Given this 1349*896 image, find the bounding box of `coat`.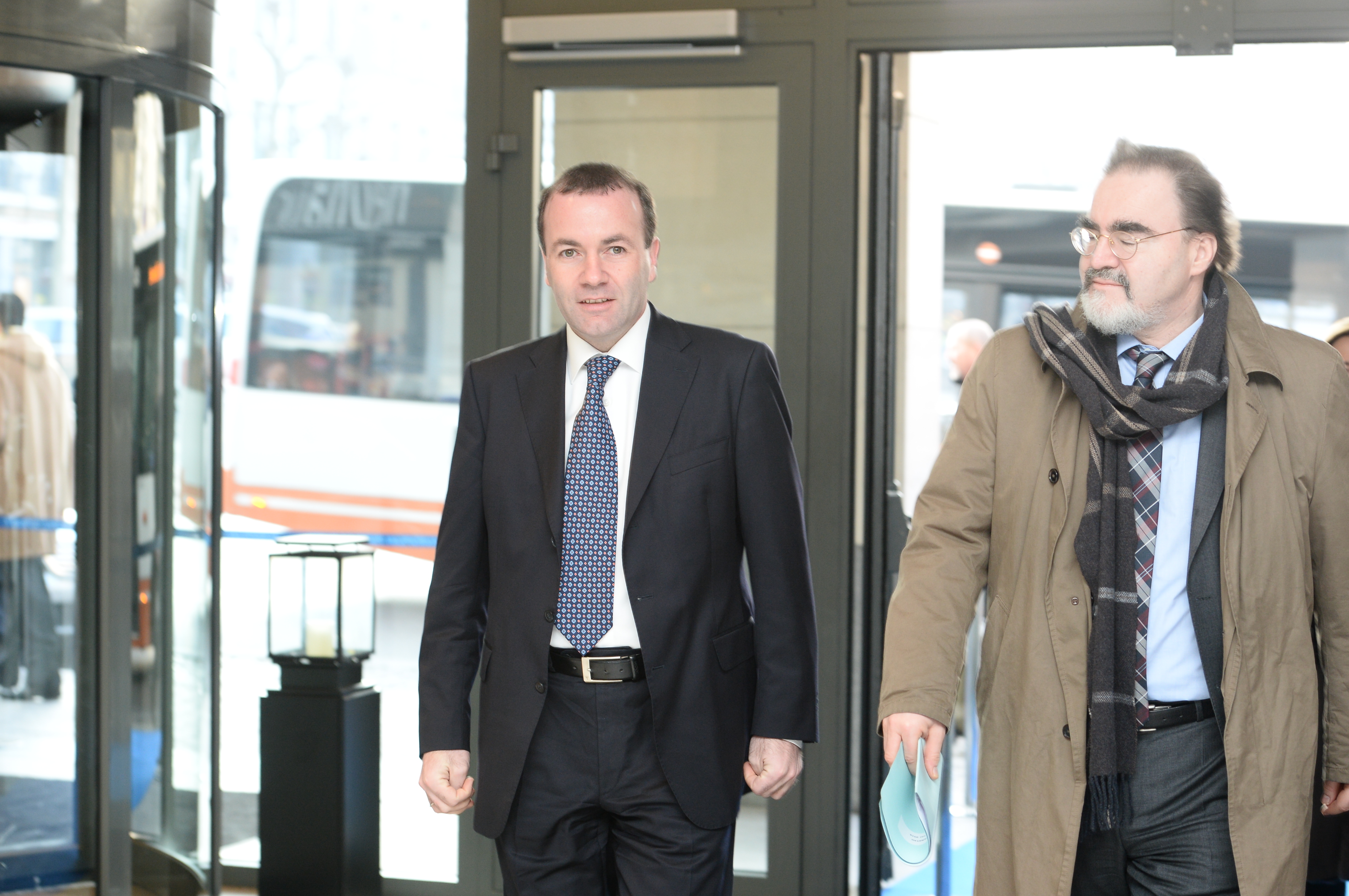
locate(154, 109, 300, 307).
